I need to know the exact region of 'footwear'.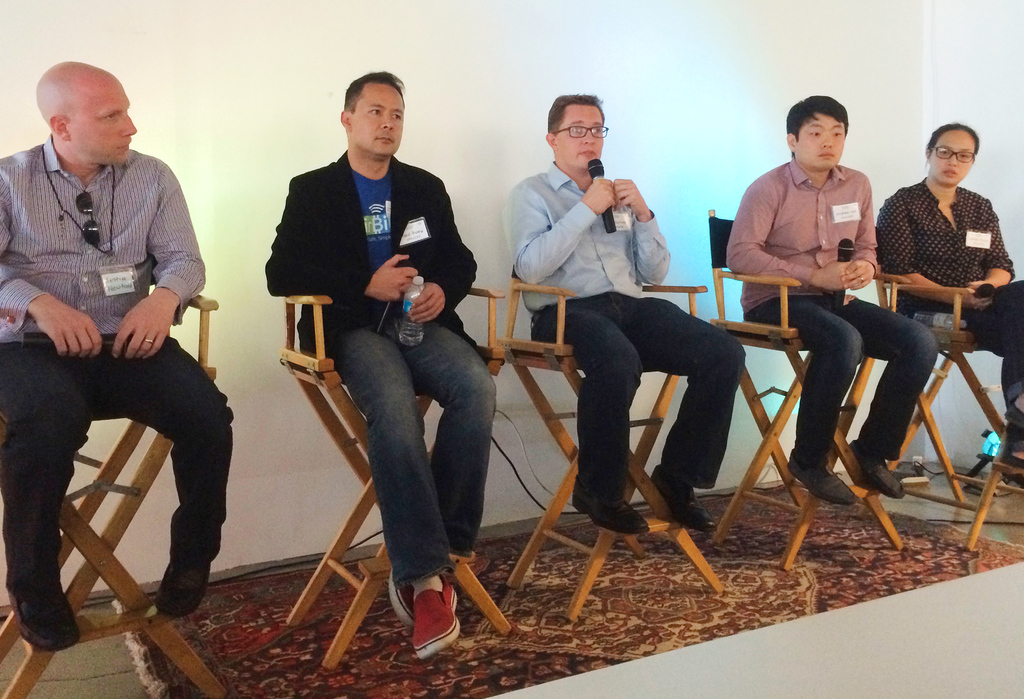
Region: select_region(851, 443, 908, 495).
